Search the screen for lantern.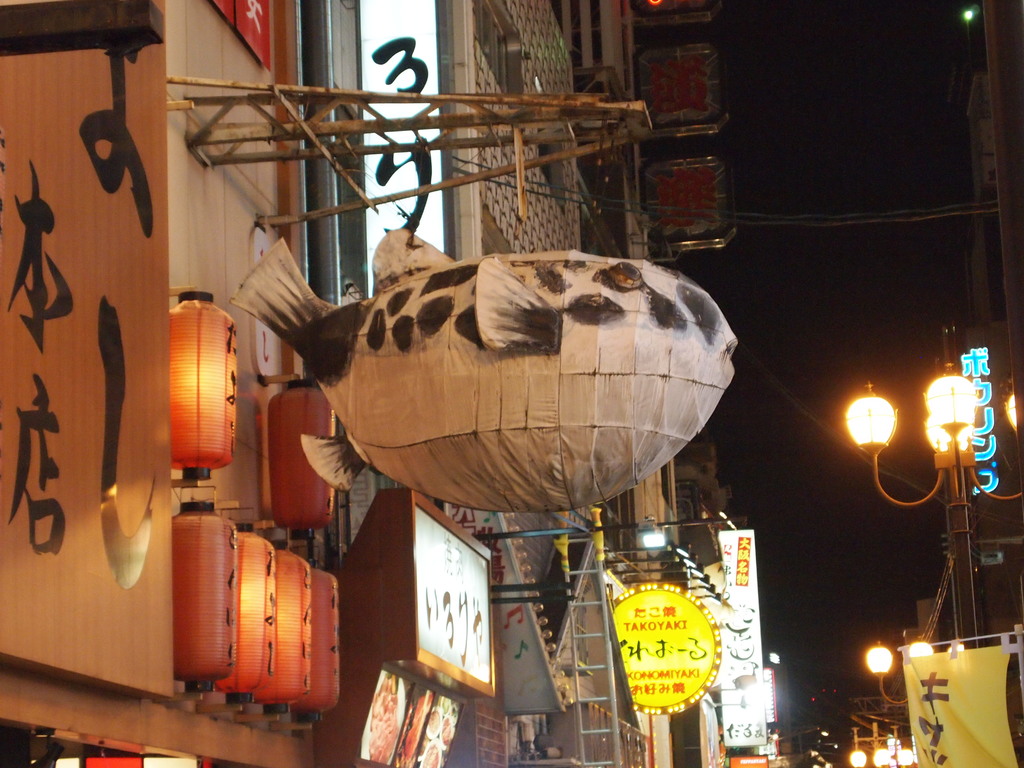
Found at <bbox>256, 545, 312, 714</bbox>.
